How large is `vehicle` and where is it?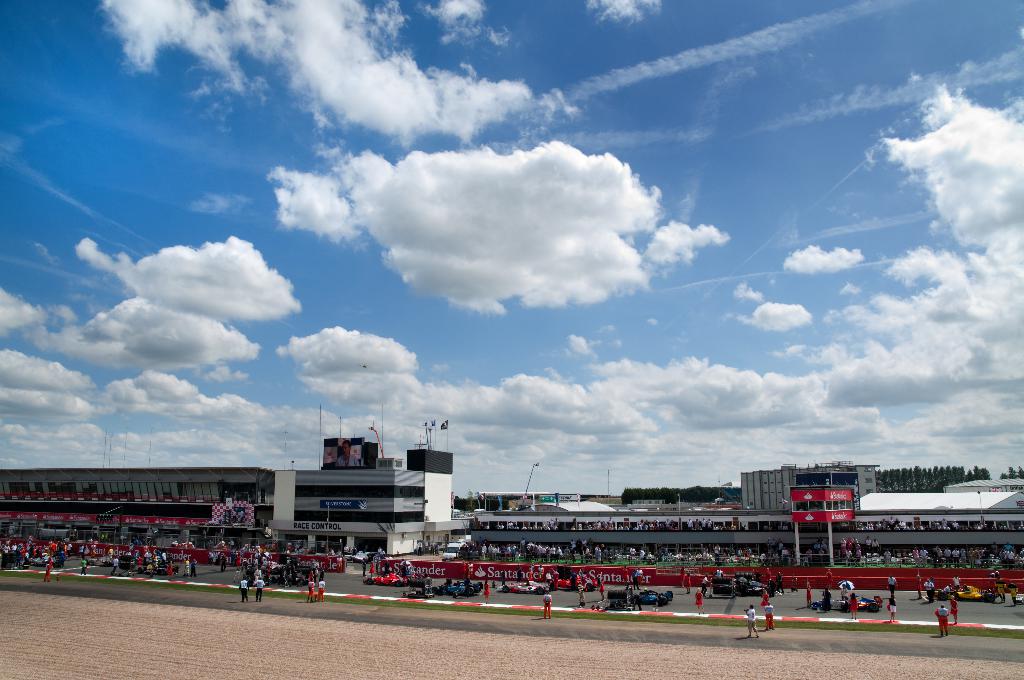
Bounding box: 543 575 601 594.
